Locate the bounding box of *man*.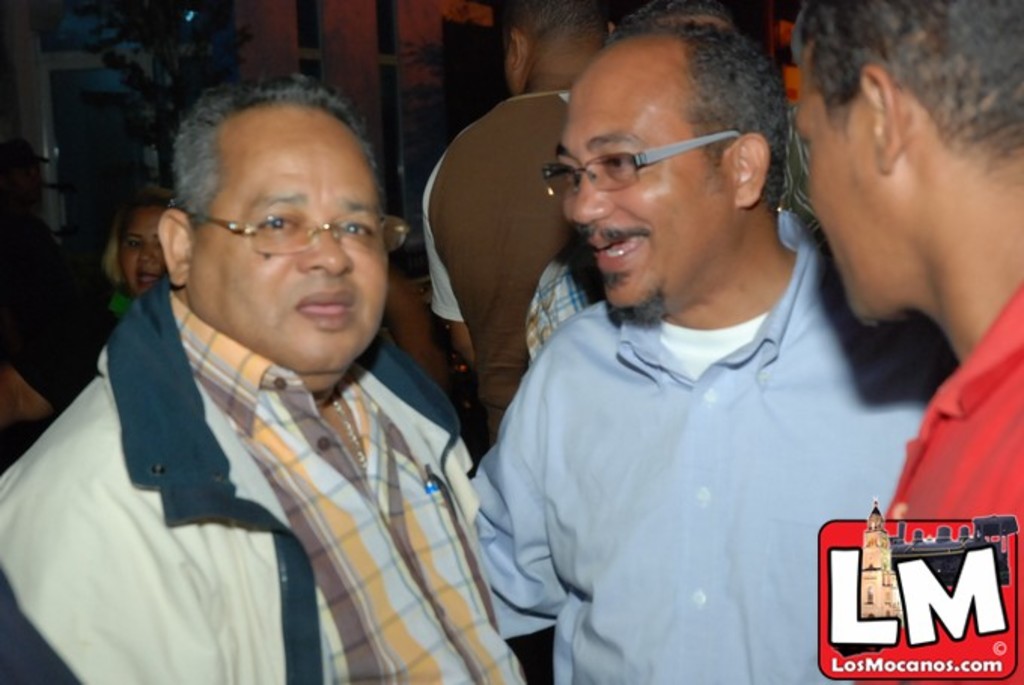
Bounding box: 0,74,524,683.
